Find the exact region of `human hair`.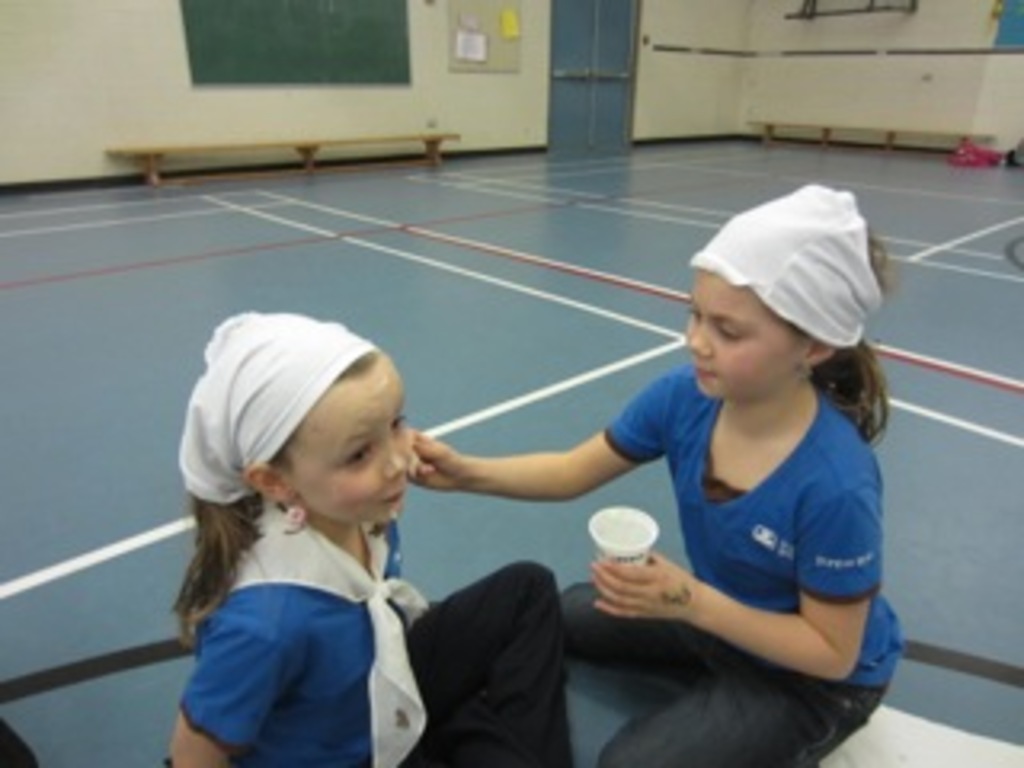
Exact region: 157:355:381:659.
